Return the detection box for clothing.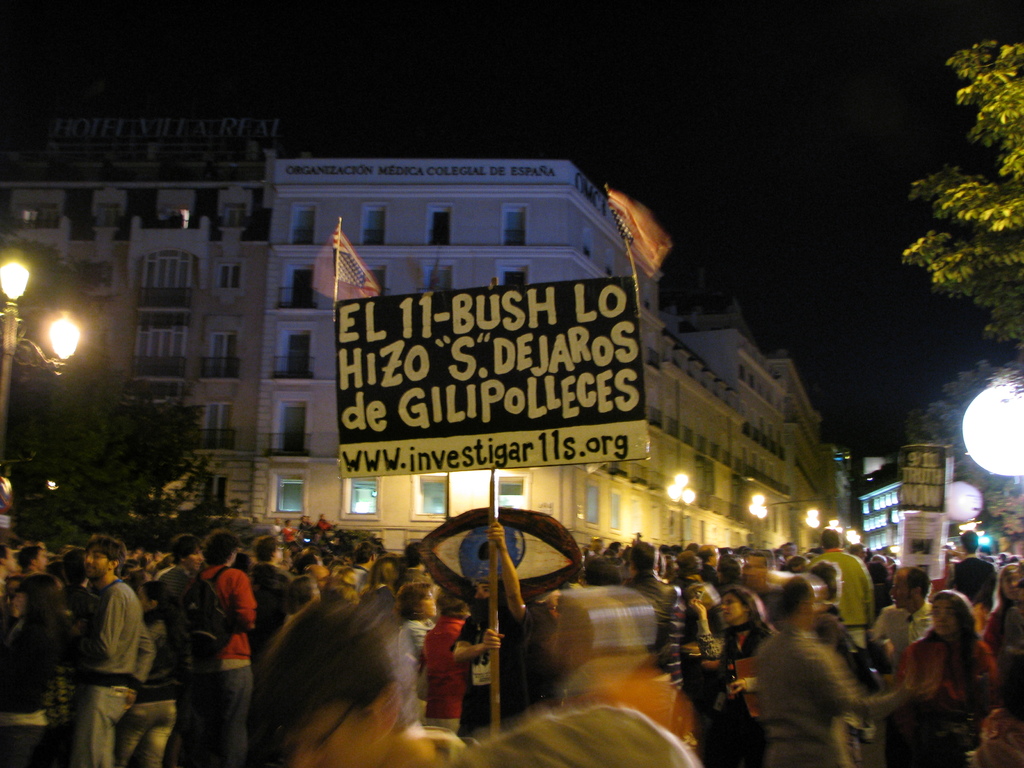
rect(756, 616, 890, 767).
